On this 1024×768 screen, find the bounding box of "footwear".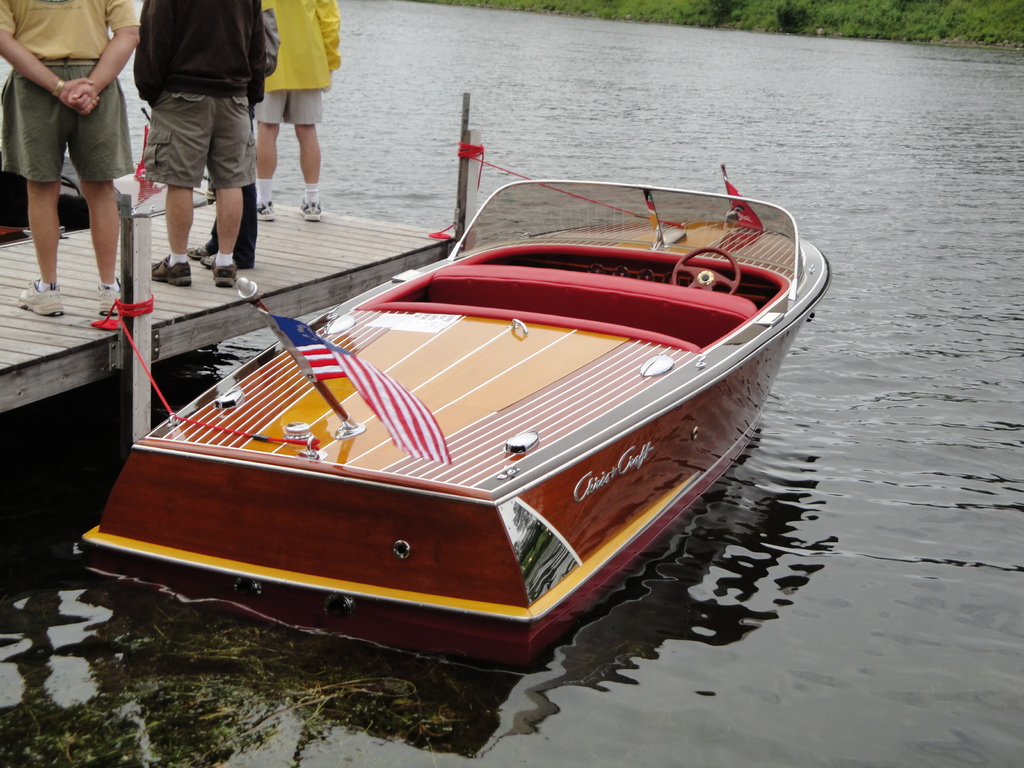
Bounding box: bbox=(15, 280, 61, 311).
